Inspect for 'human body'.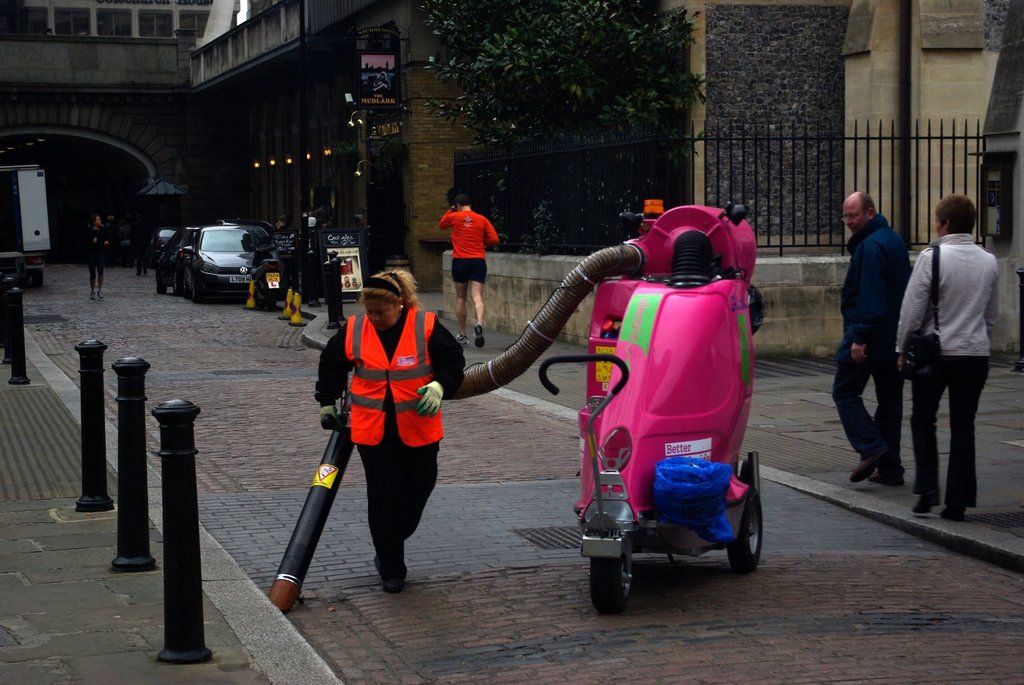
Inspection: 906 177 1002 527.
